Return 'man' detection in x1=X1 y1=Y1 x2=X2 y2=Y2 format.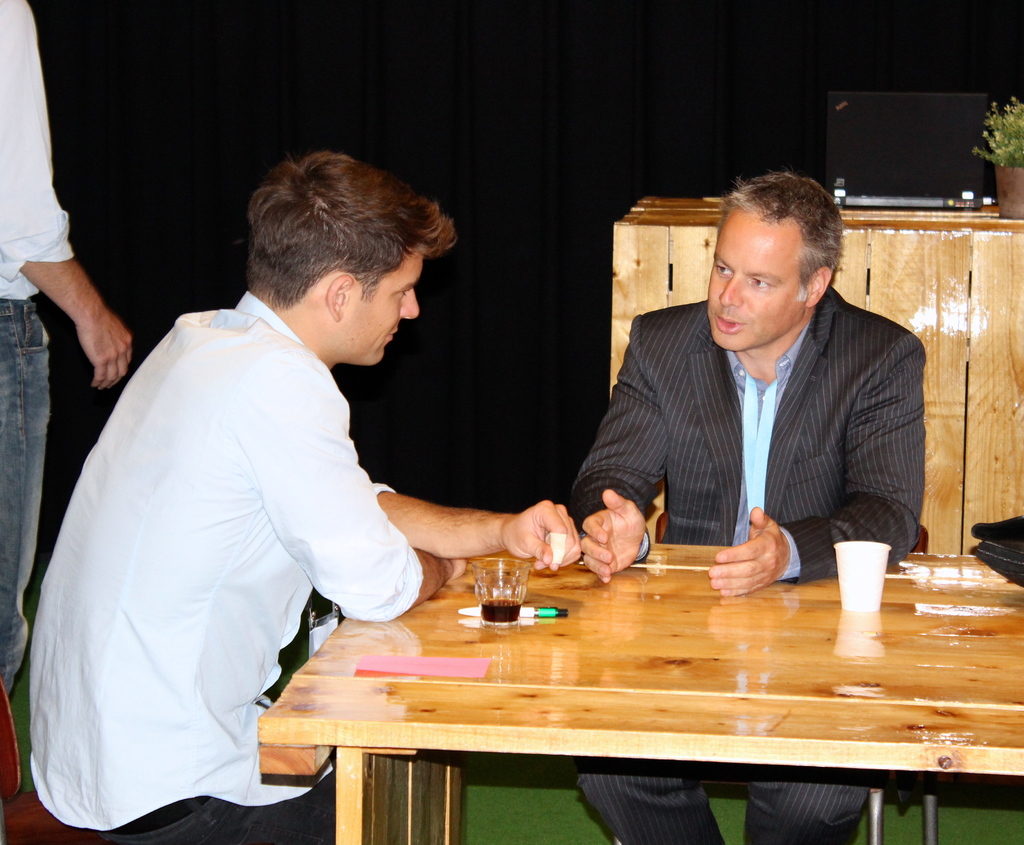
x1=560 y1=170 x2=927 y2=591.
